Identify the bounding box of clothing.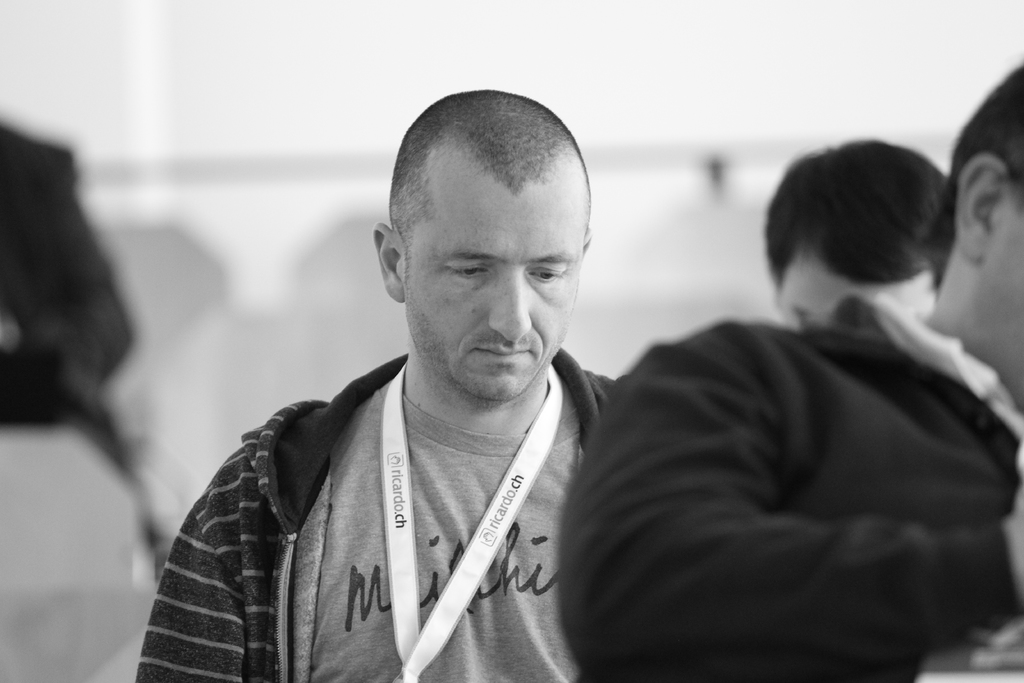
BBox(559, 304, 1023, 682).
